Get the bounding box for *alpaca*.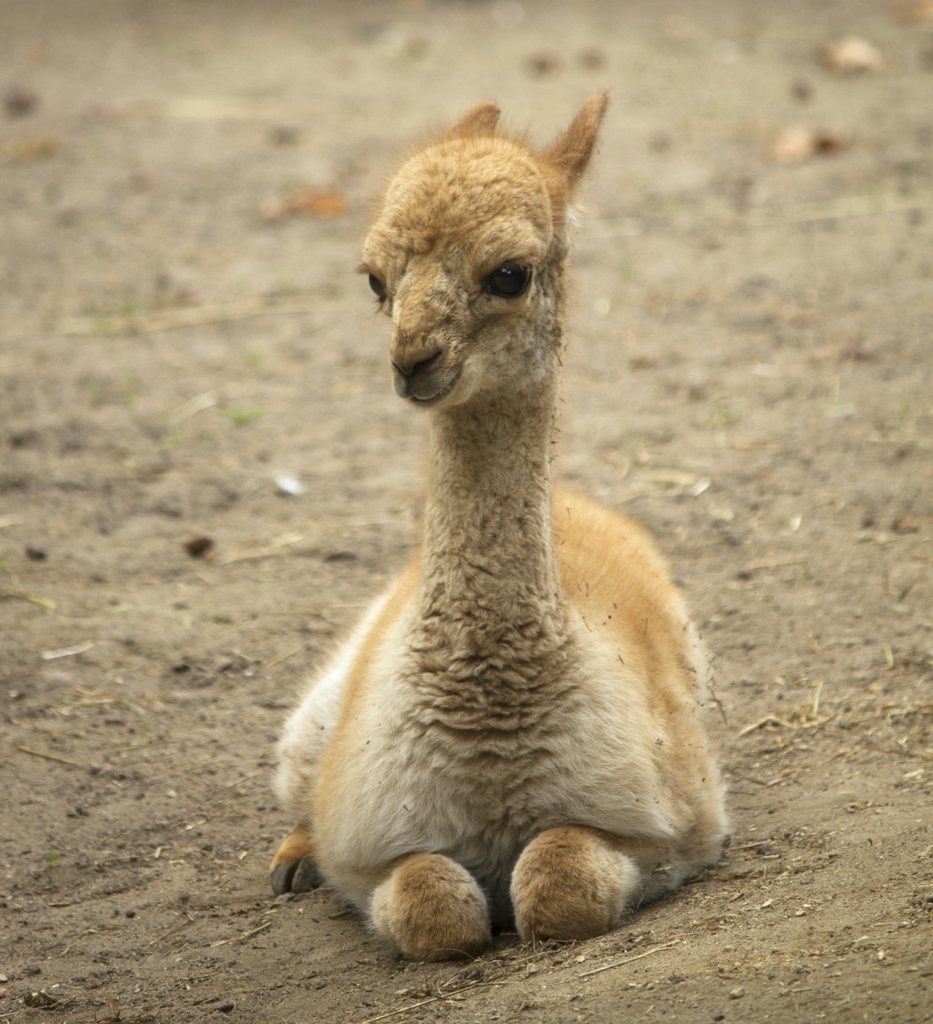
<region>270, 92, 732, 966</region>.
